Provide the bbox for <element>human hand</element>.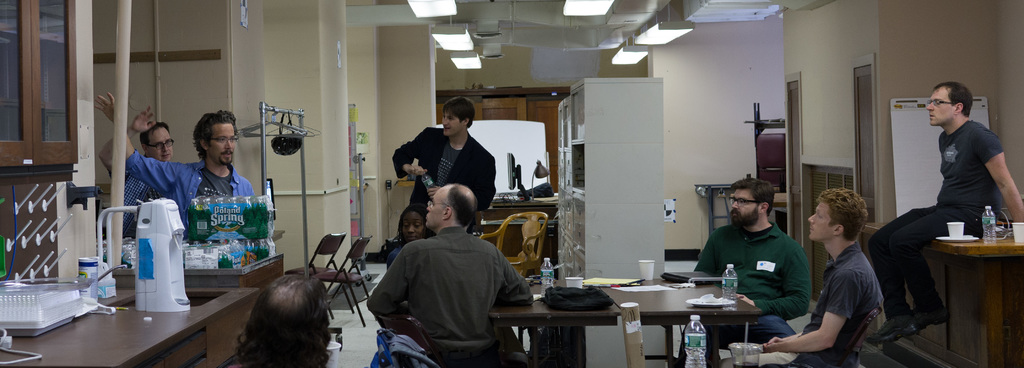
detection(733, 292, 756, 309).
